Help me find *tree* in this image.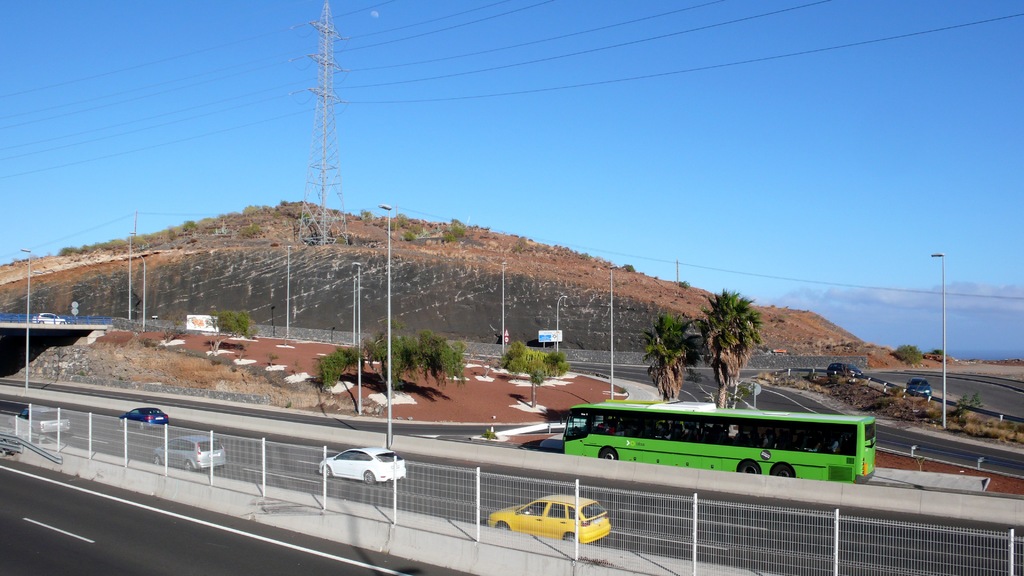
Found it: crop(314, 340, 371, 412).
